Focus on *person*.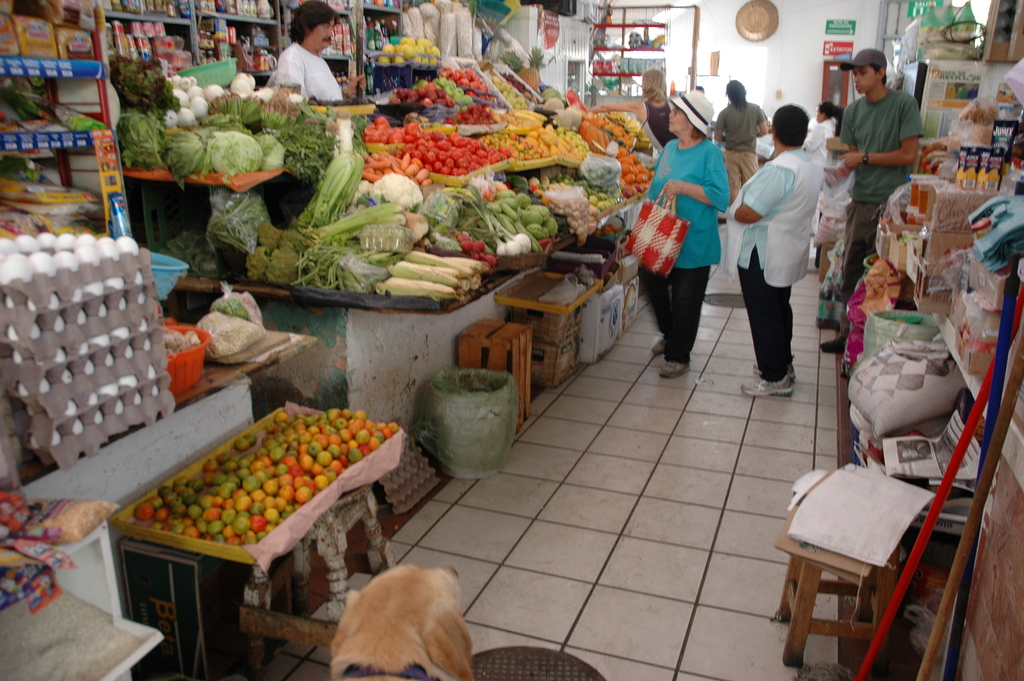
Focused at rect(727, 100, 832, 397).
